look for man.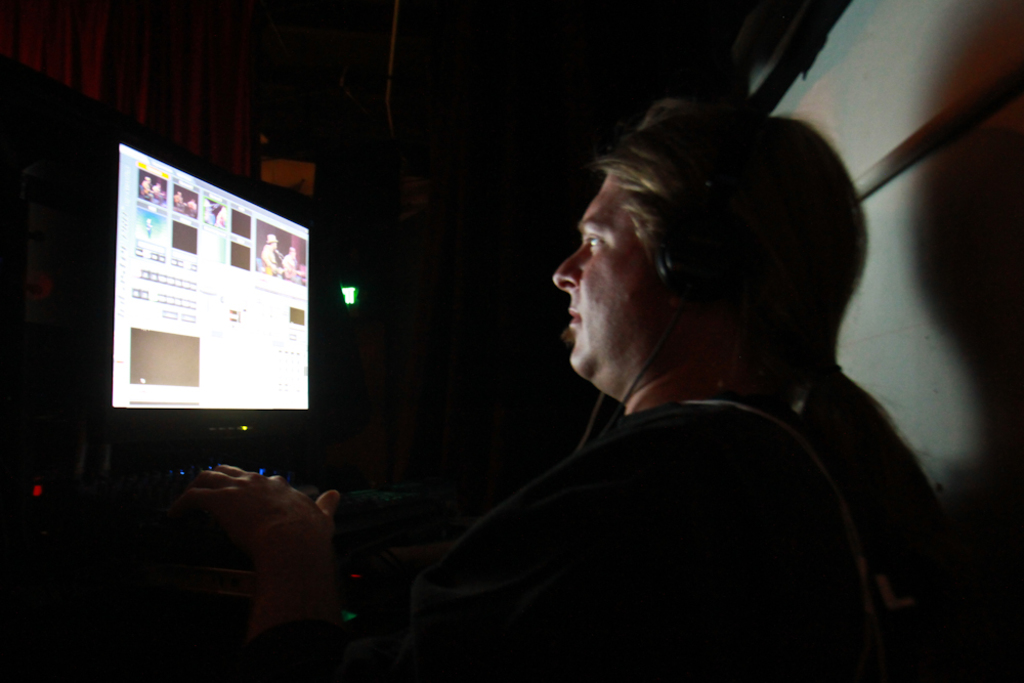
Found: (x1=370, y1=78, x2=969, y2=666).
